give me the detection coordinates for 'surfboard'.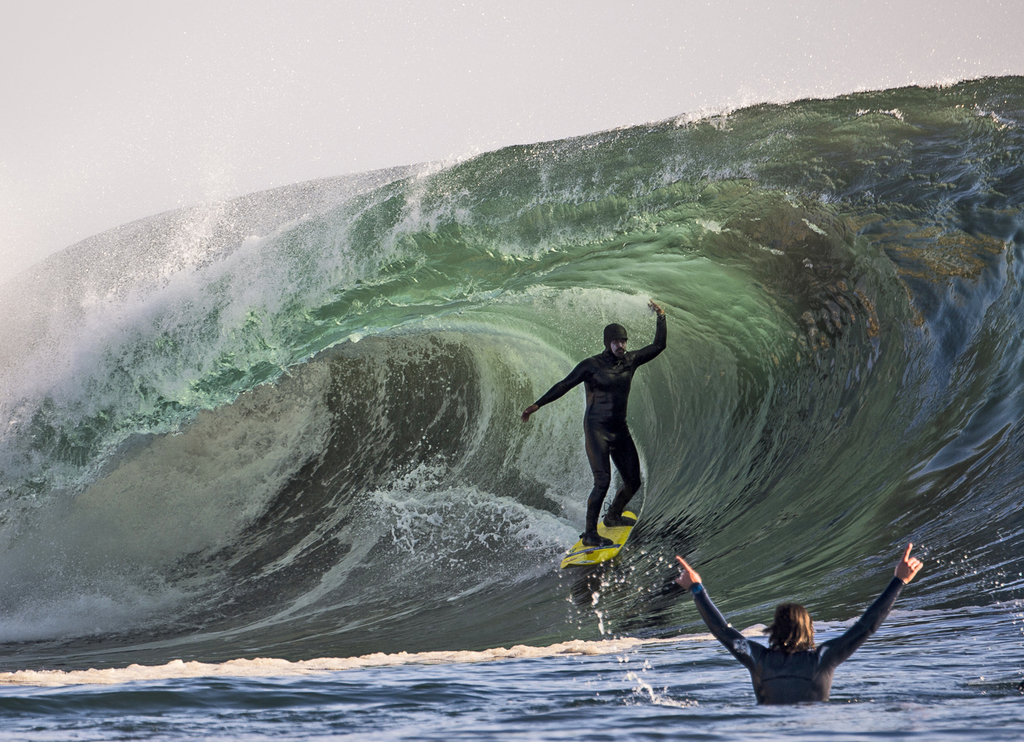
557 508 636 565.
